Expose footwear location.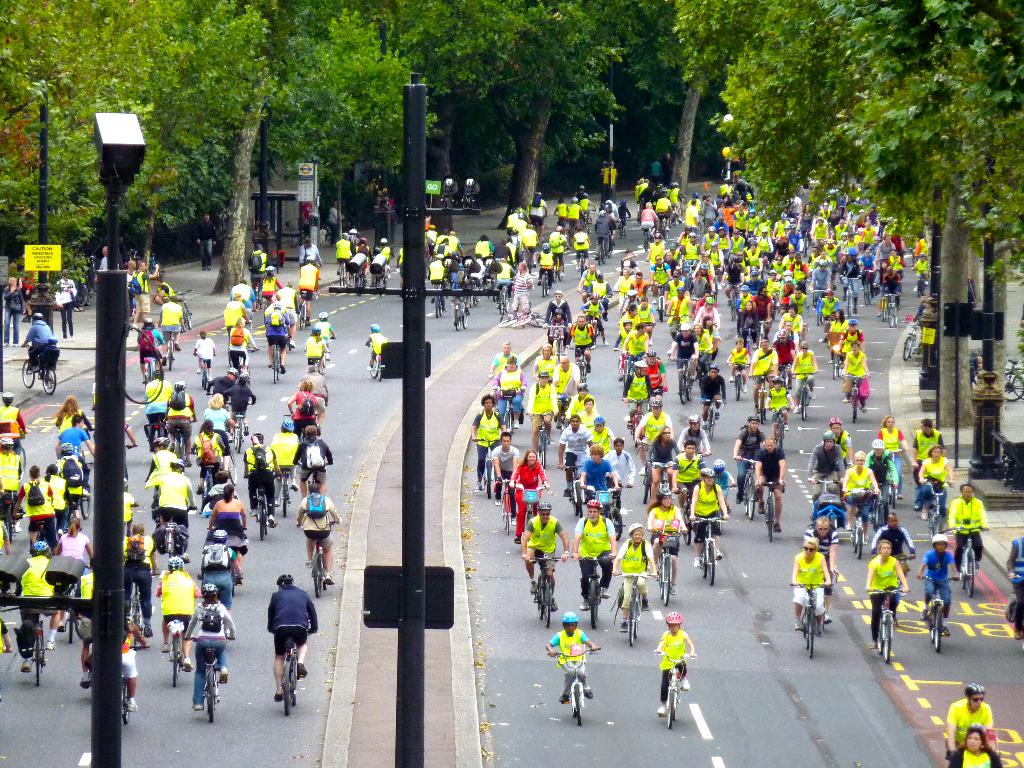
Exposed at bbox(182, 655, 193, 671).
